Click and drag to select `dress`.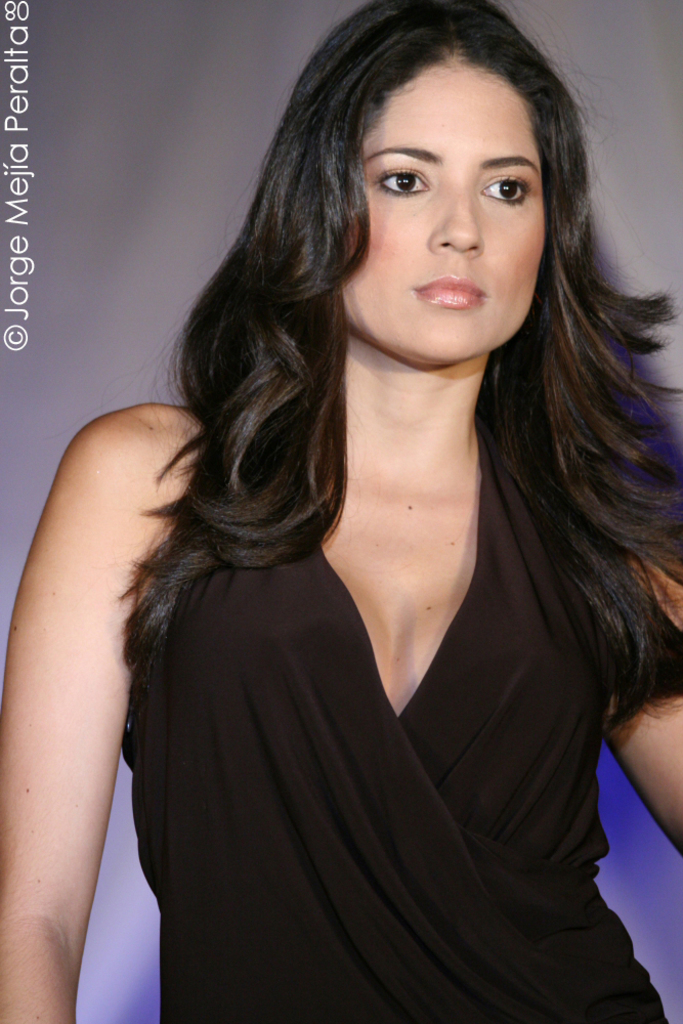
Selection: [121,421,669,1023].
